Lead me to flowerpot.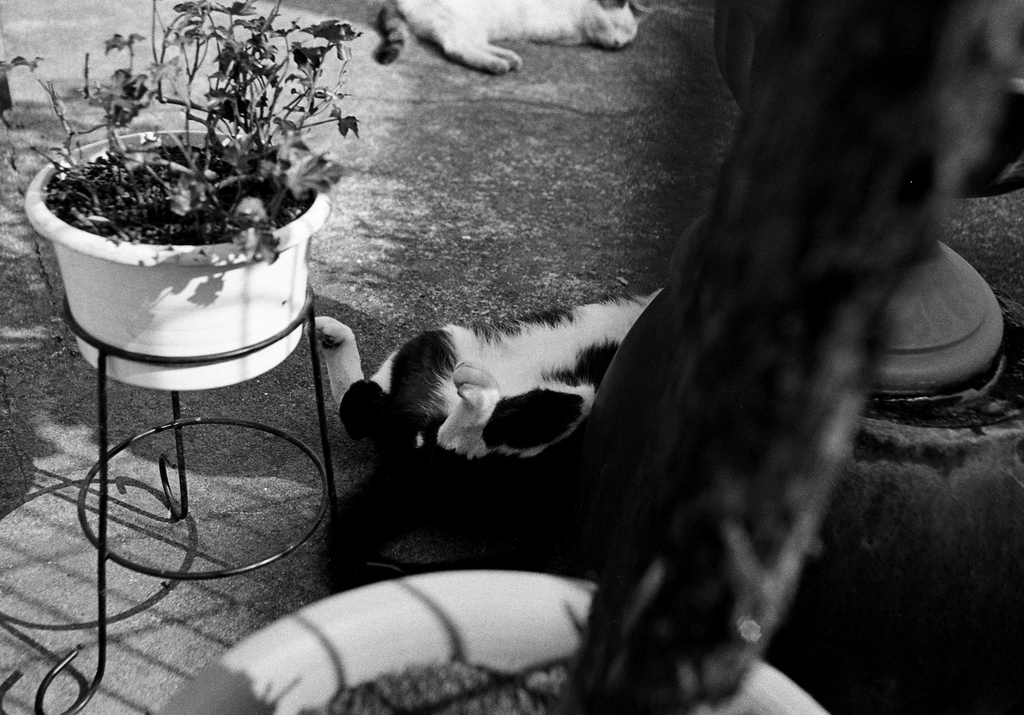
Lead to x1=24, y1=130, x2=328, y2=394.
